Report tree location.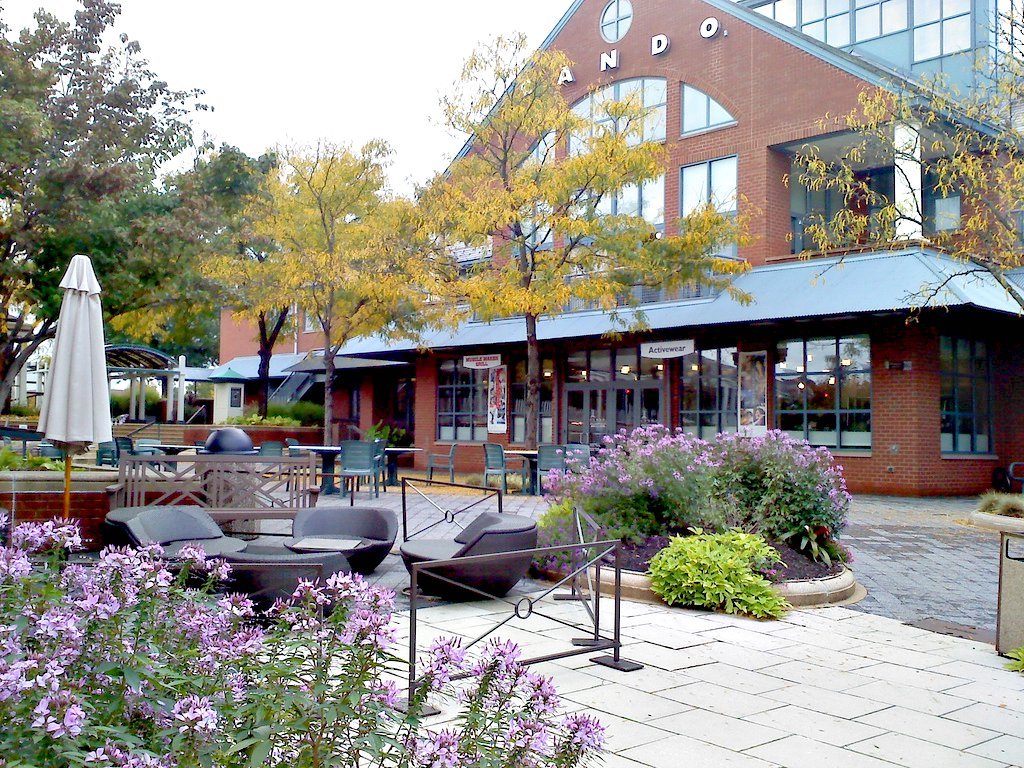
Report: box(779, 3, 1023, 338).
